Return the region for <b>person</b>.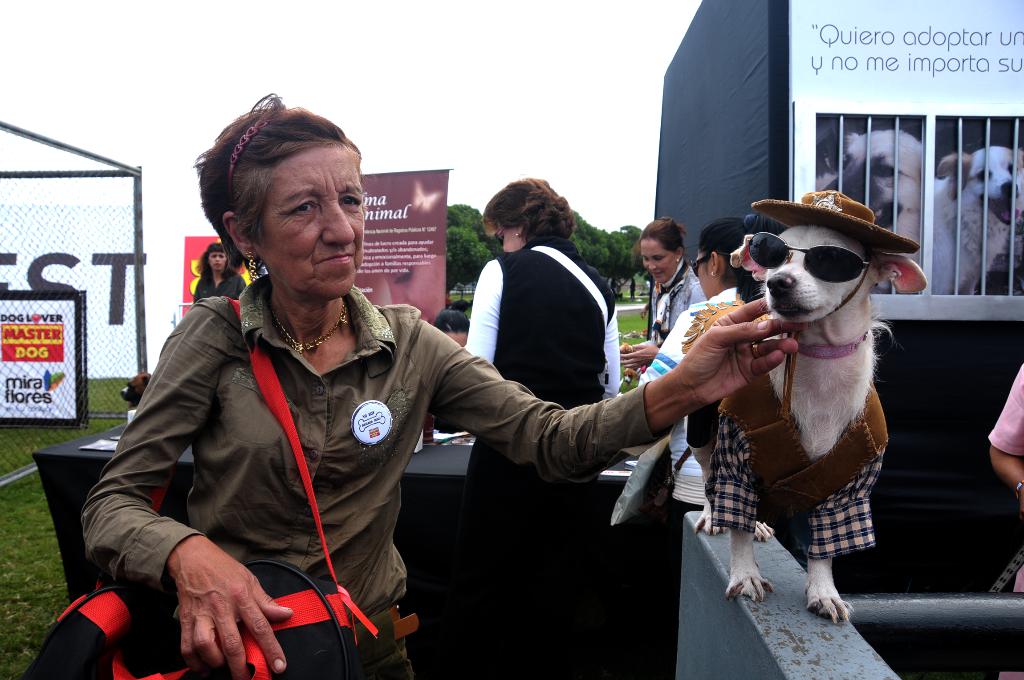
bbox=[634, 211, 778, 448].
